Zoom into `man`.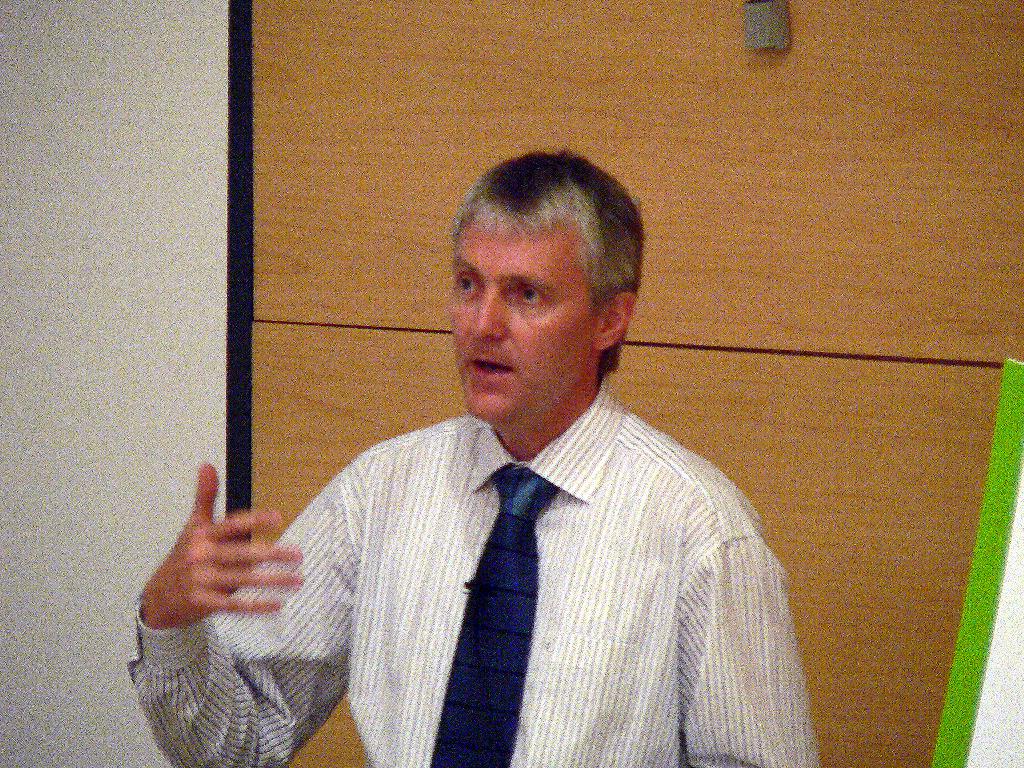
Zoom target: <box>229,159,819,757</box>.
